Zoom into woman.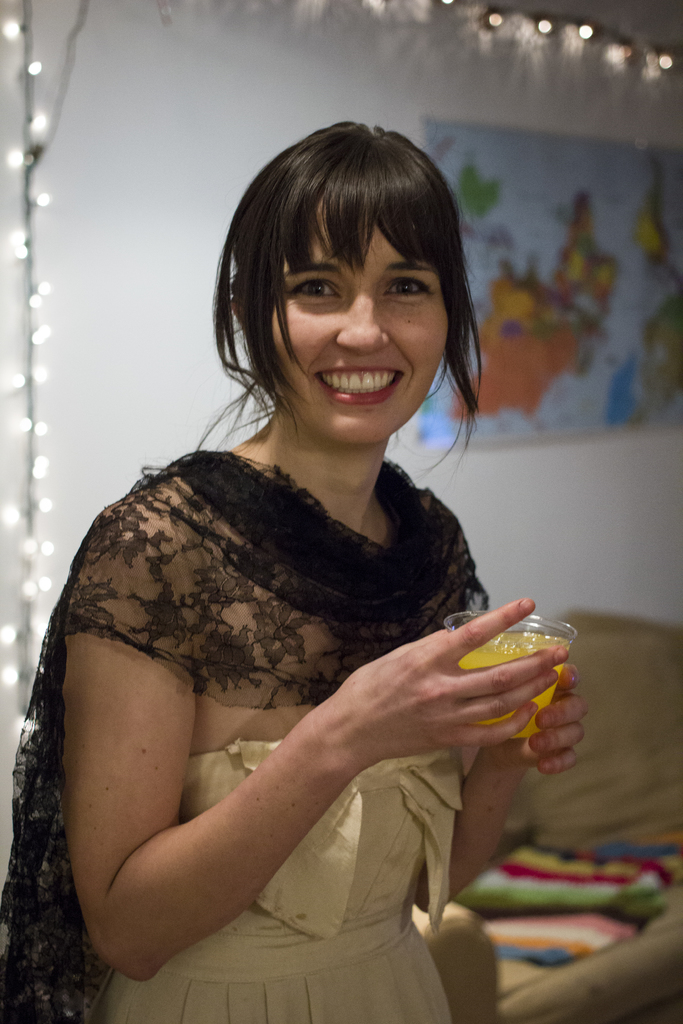
Zoom target: left=9, top=114, right=561, bottom=1023.
